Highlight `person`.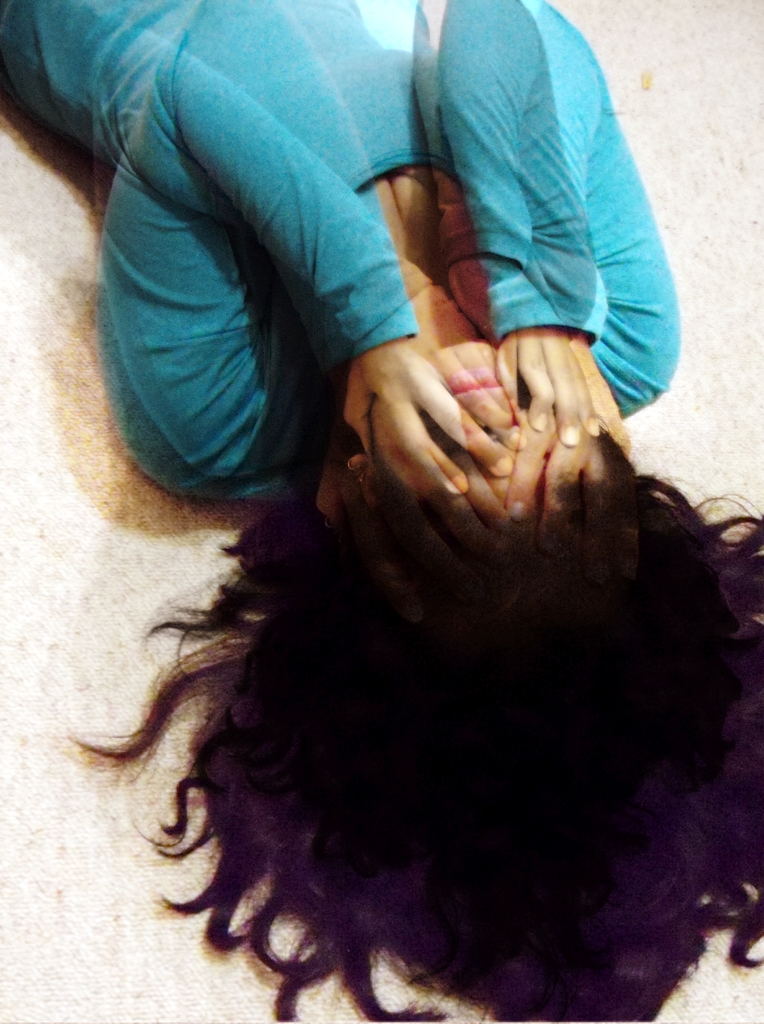
Highlighted region: 2 167 748 1023.
